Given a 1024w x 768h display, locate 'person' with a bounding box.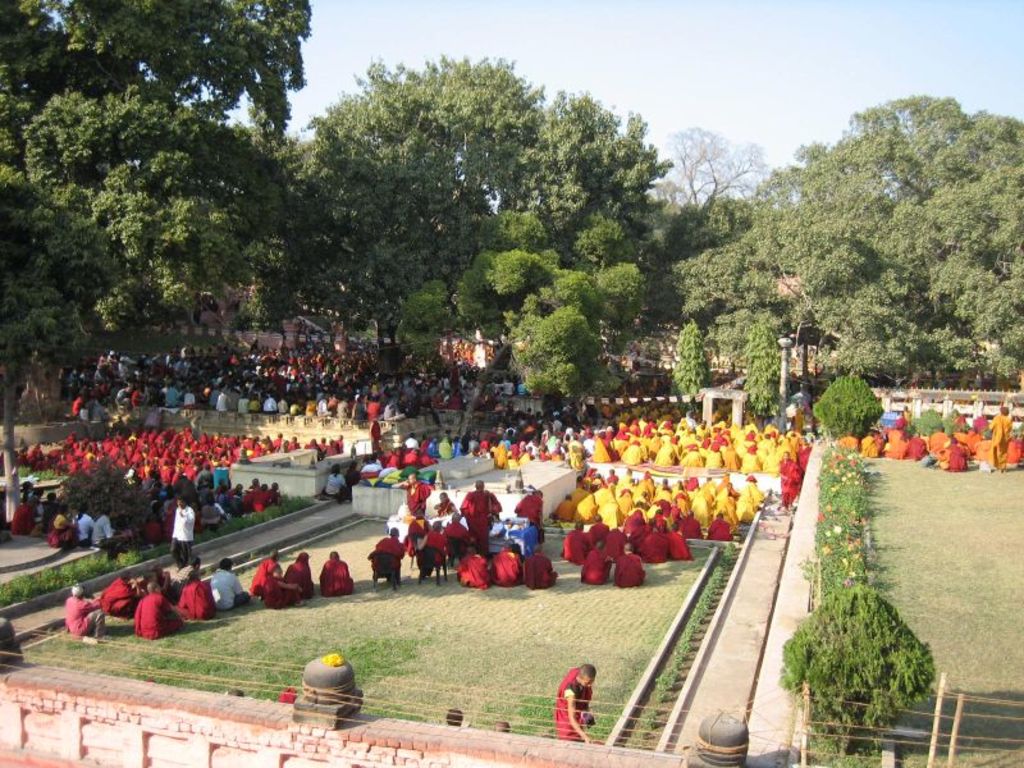
Located: 594/440/623/472.
